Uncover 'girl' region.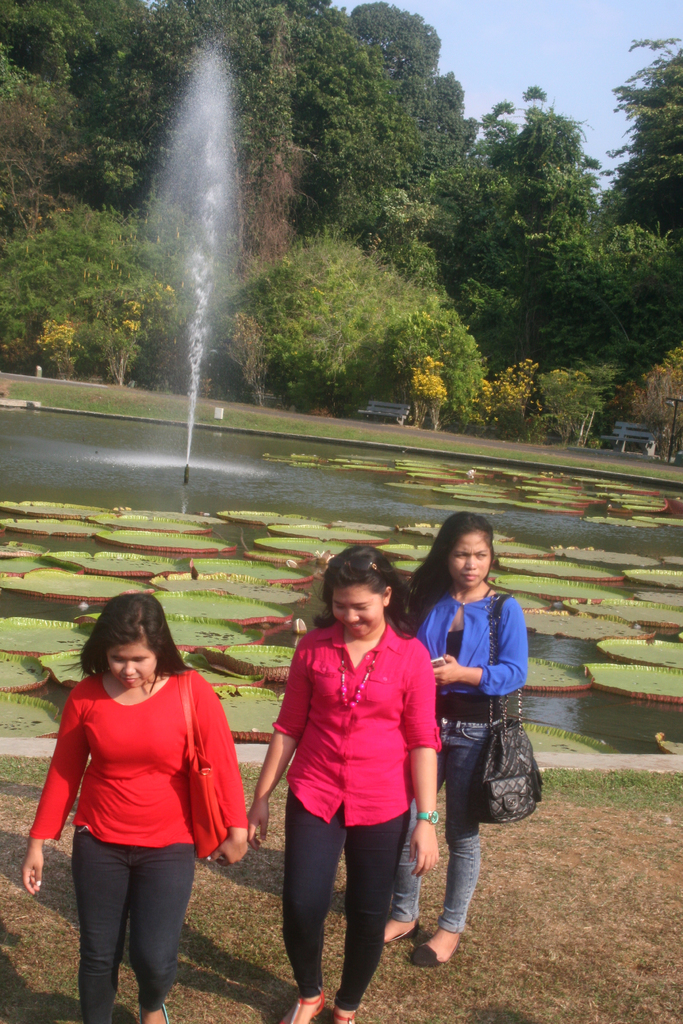
Uncovered: (x1=21, y1=592, x2=245, y2=1023).
